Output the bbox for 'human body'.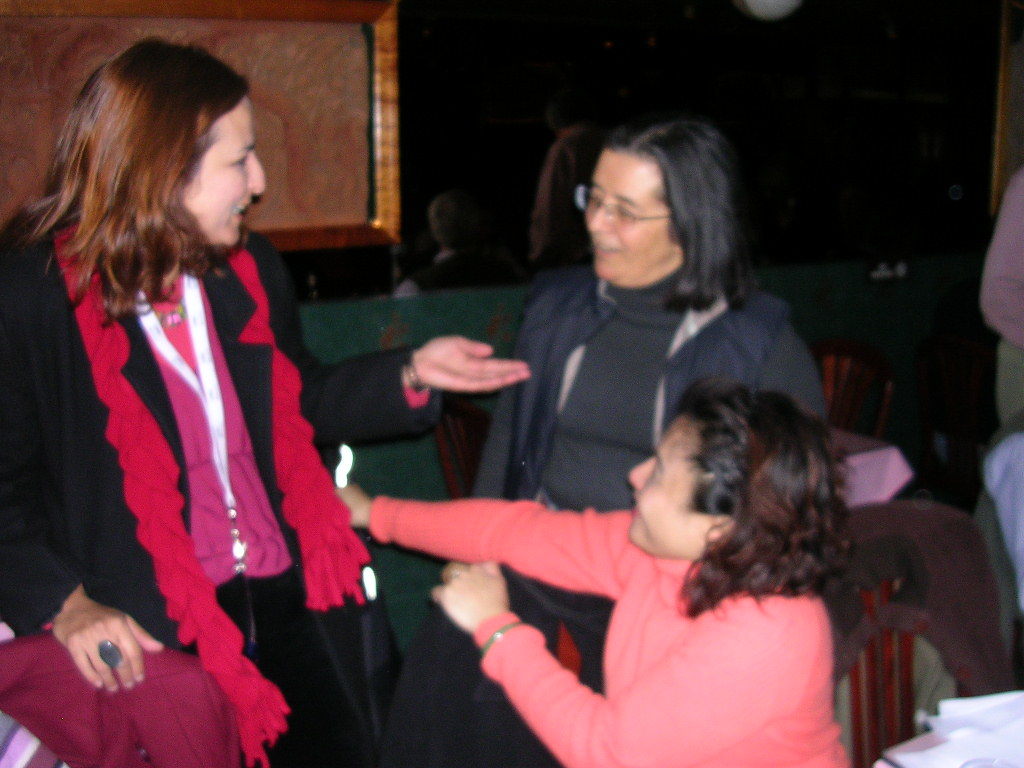
(473, 113, 838, 767).
